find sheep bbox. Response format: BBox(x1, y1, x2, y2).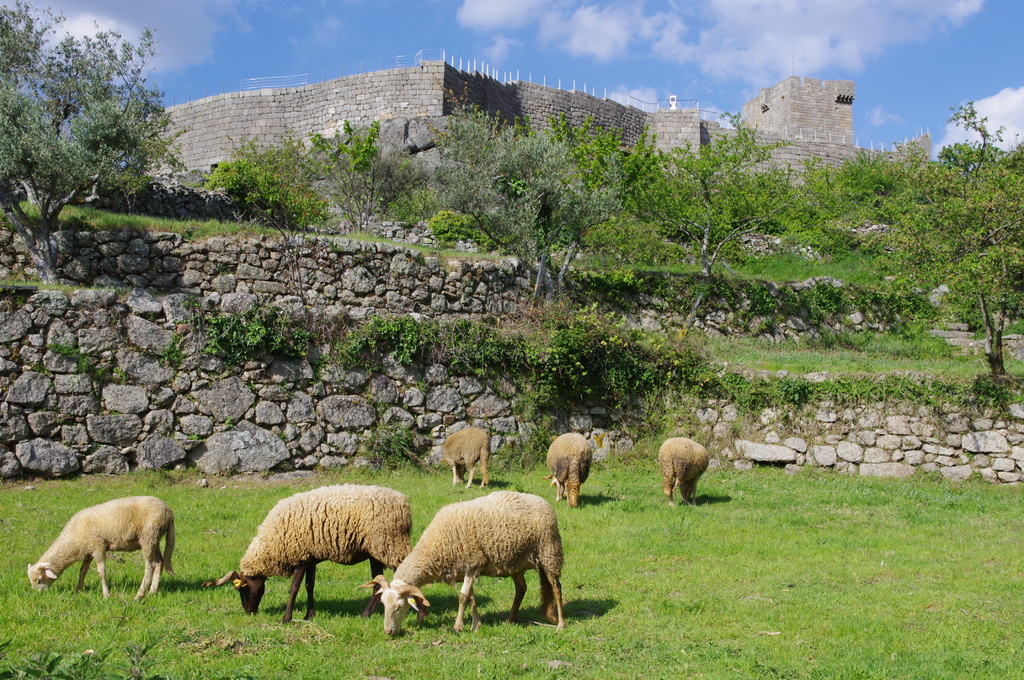
BBox(657, 438, 710, 510).
